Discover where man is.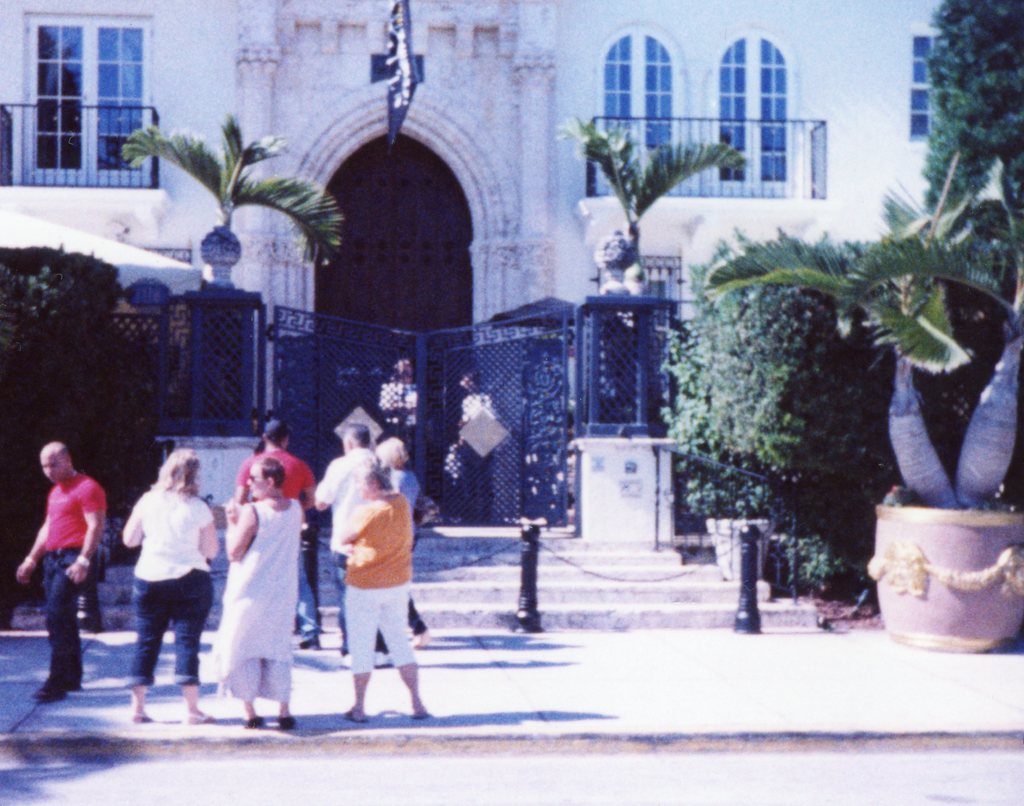
Discovered at x1=10, y1=445, x2=102, y2=700.
